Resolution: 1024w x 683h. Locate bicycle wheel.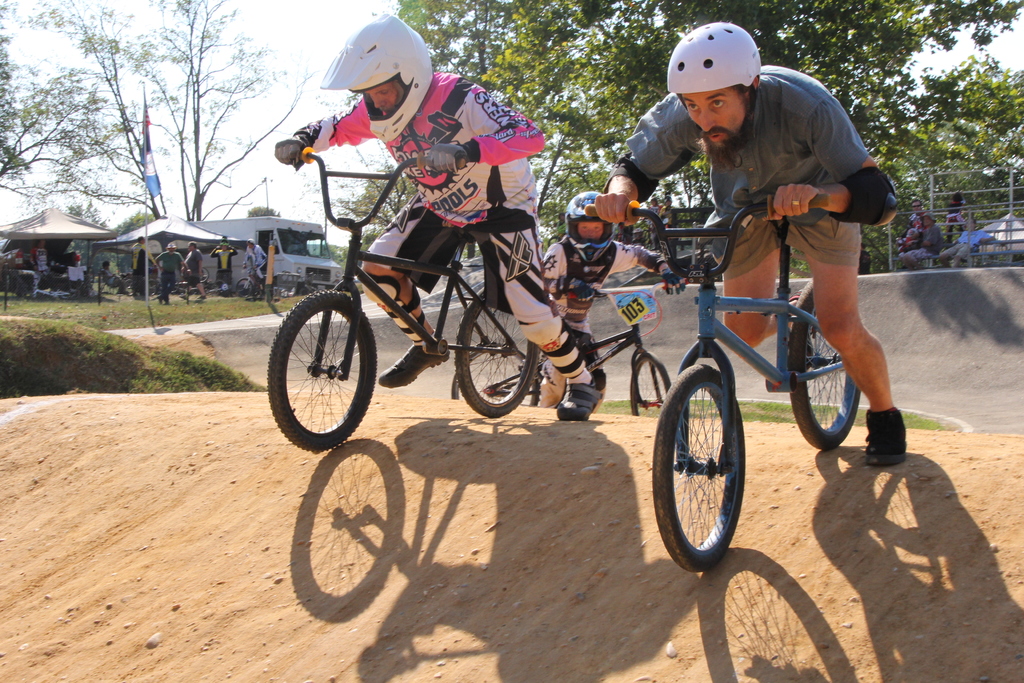
[left=455, top=290, right=539, bottom=415].
